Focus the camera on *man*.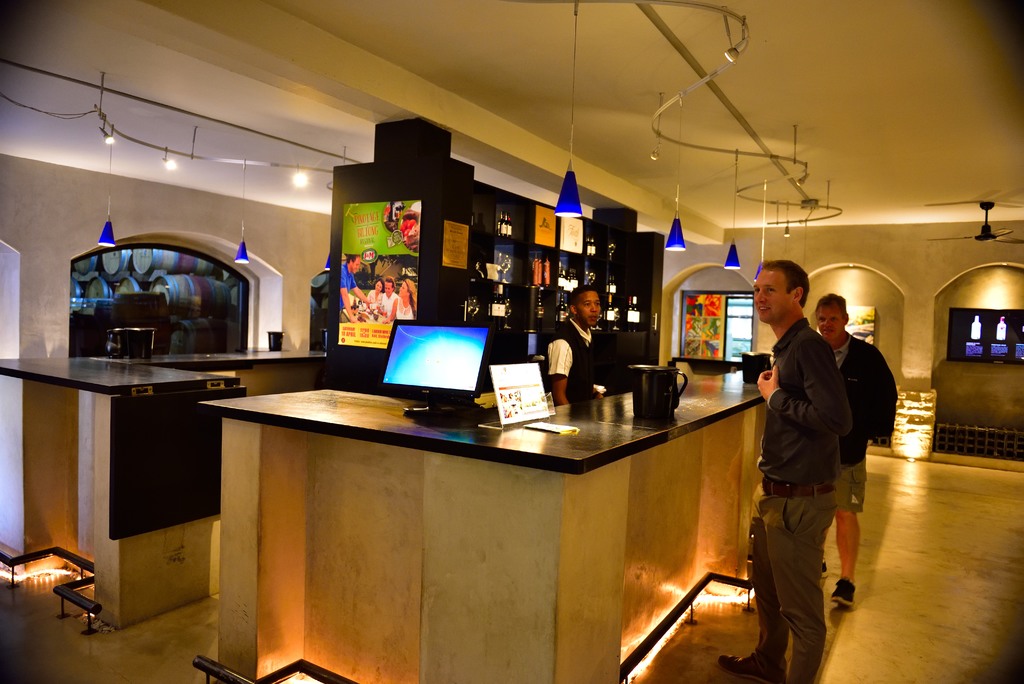
Focus region: <box>538,283,607,416</box>.
